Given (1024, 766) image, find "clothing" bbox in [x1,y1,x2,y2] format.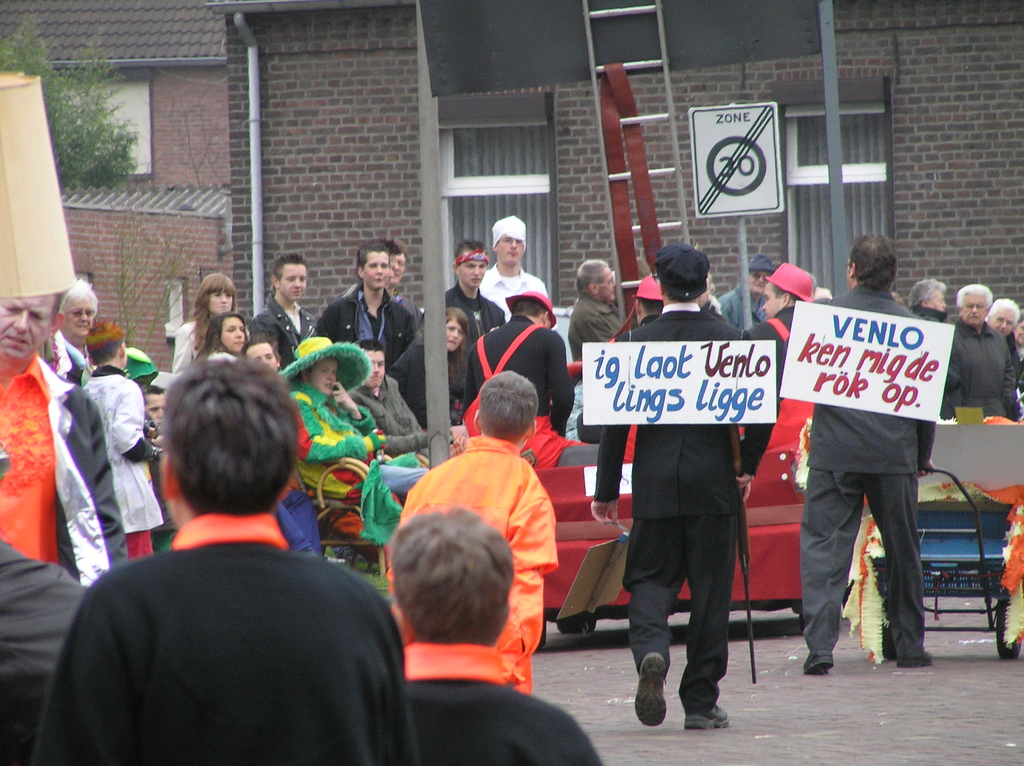
[402,636,602,765].
